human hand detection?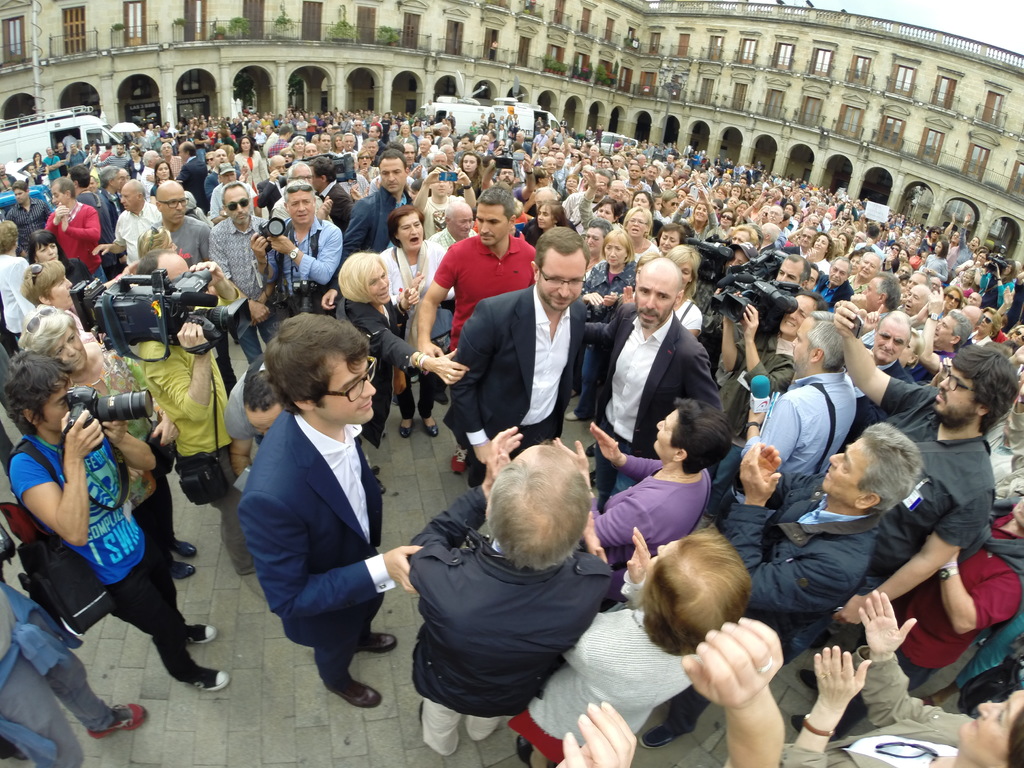
bbox=[172, 323, 212, 355]
